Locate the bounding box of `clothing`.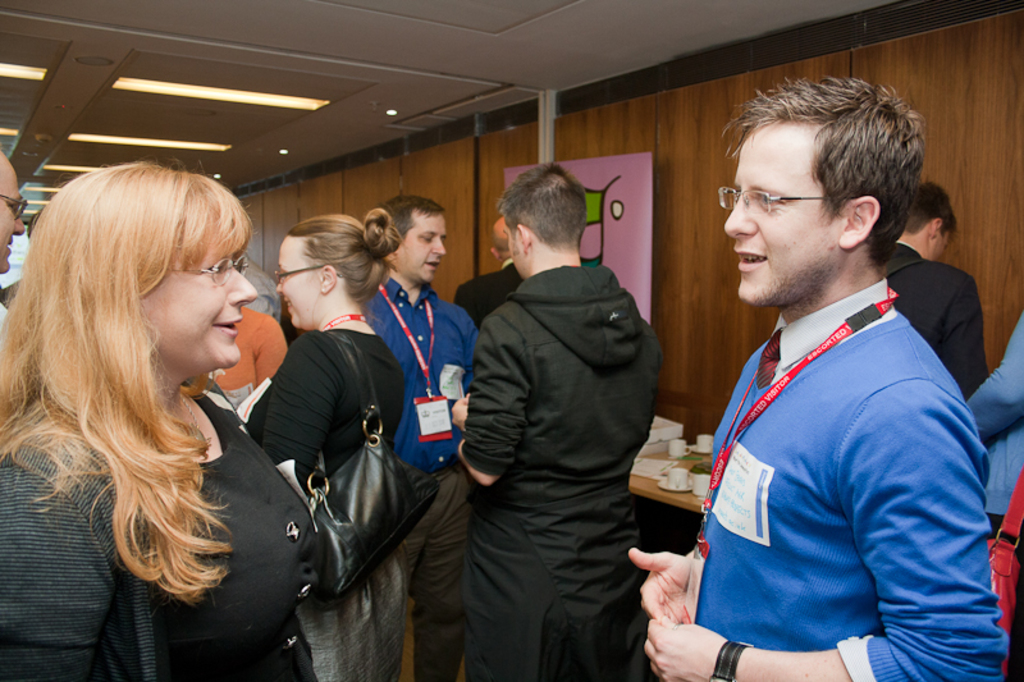
Bounding box: 0/372/326/681.
